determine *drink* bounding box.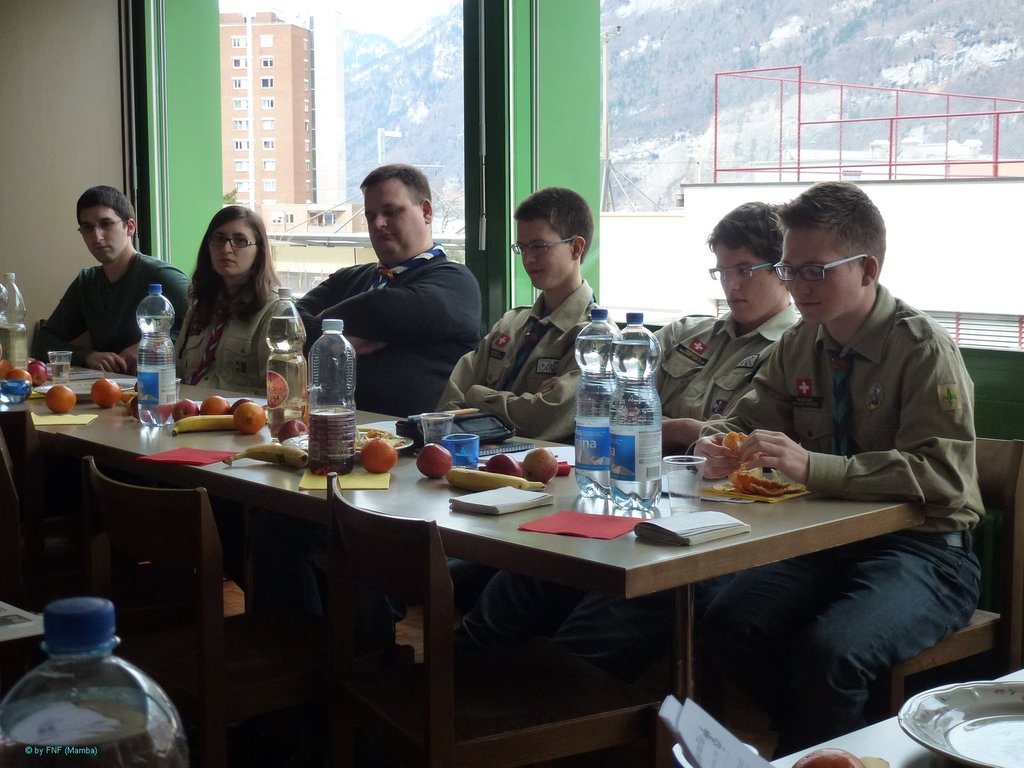
Determined: (1, 269, 35, 376).
